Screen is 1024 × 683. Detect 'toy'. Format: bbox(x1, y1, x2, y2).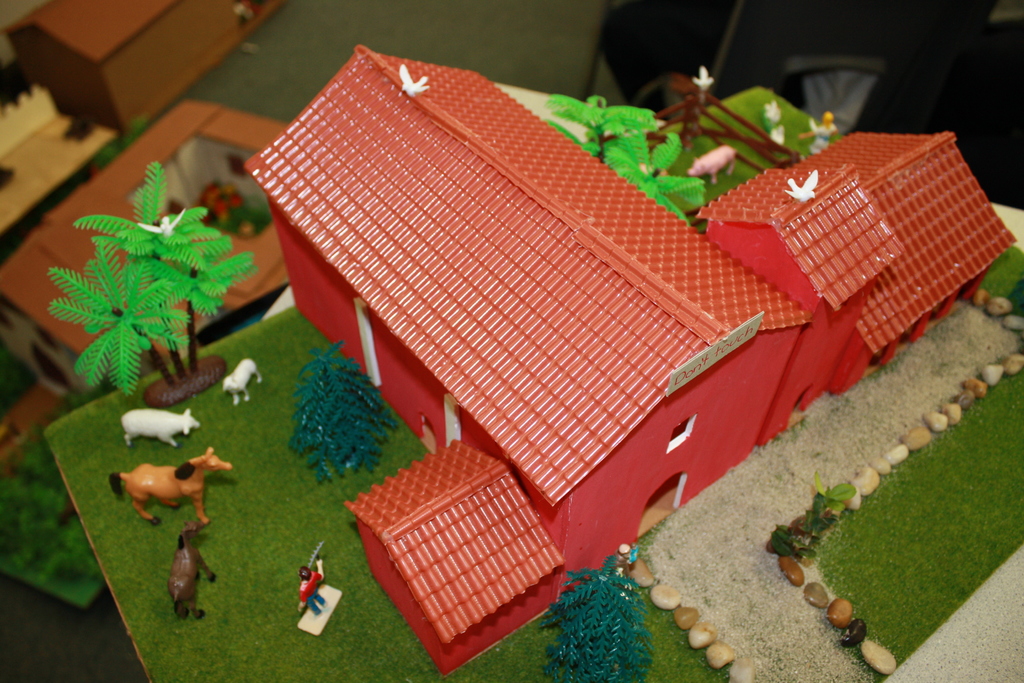
bbox(122, 407, 202, 448).
